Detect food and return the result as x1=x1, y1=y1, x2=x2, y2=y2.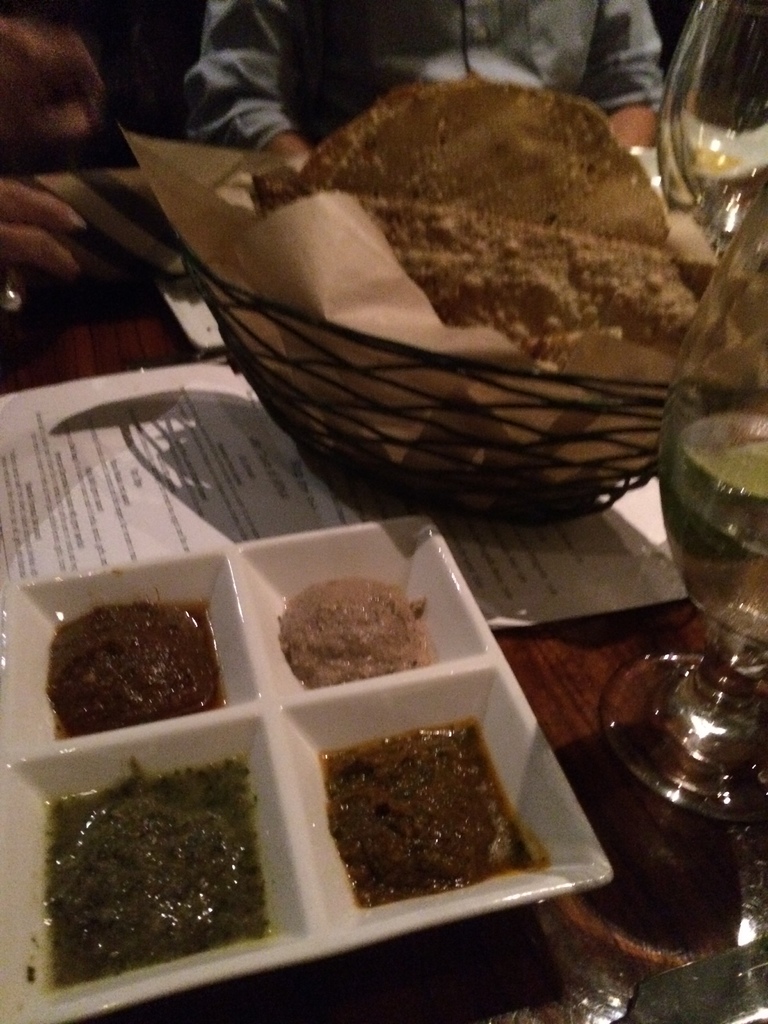
x1=35, y1=755, x2=278, y2=993.
